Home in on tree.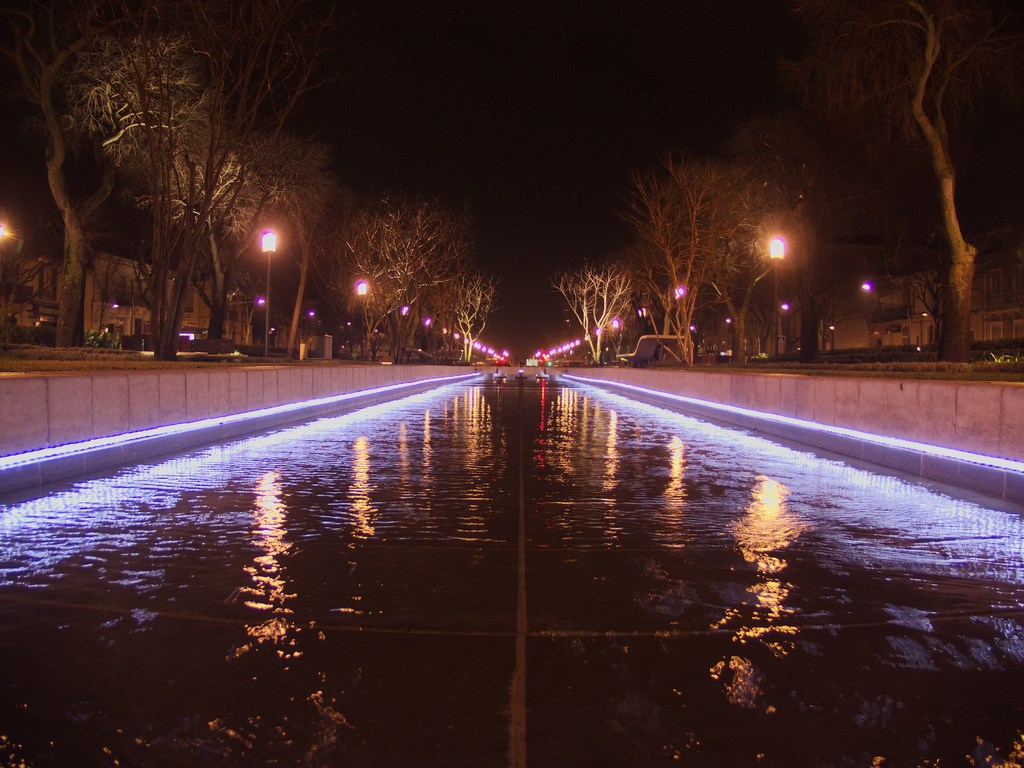
Homed in at rect(615, 136, 751, 369).
